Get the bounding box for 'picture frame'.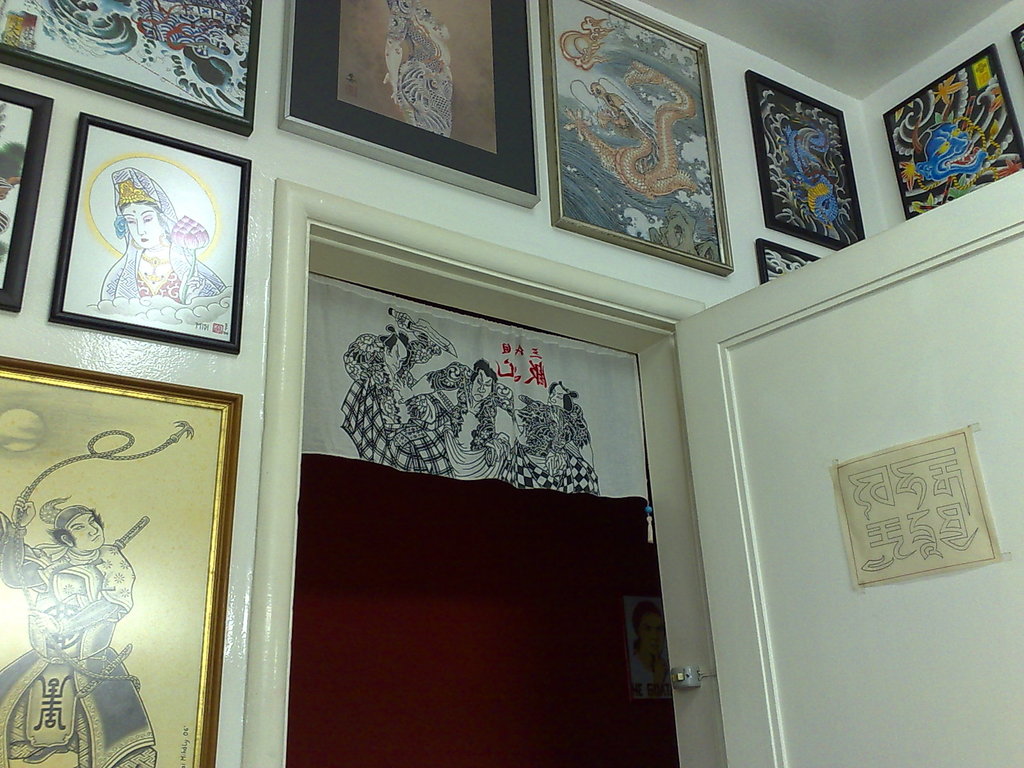
749:240:826:282.
